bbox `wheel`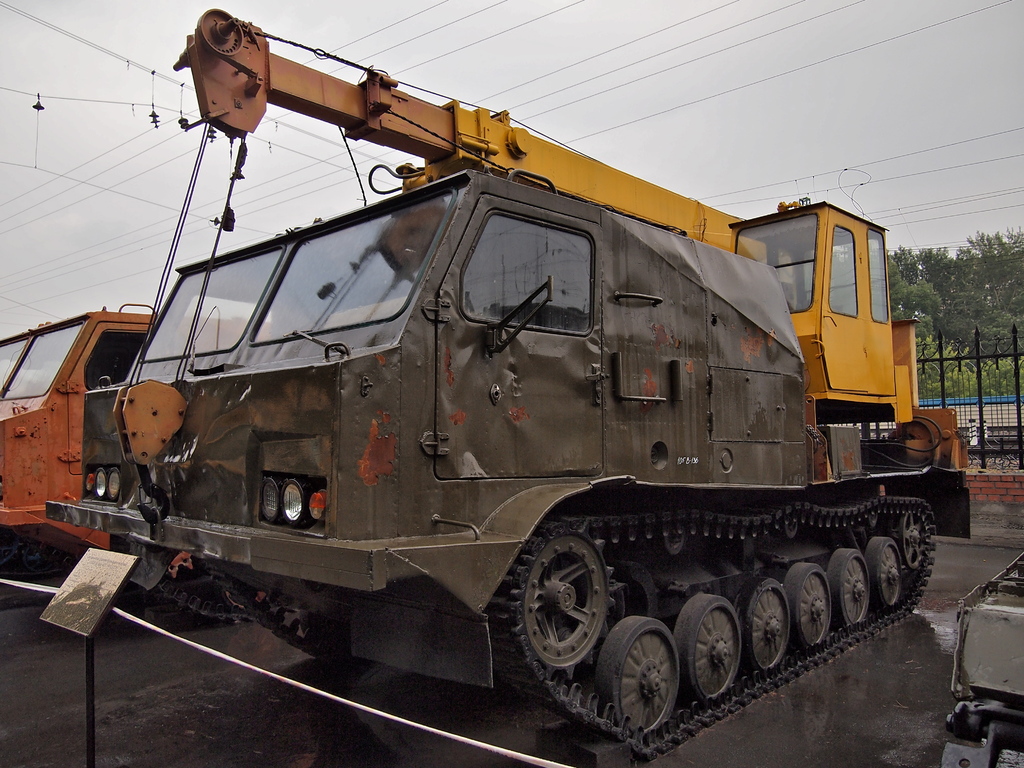
[780, 516, 800, 539]
